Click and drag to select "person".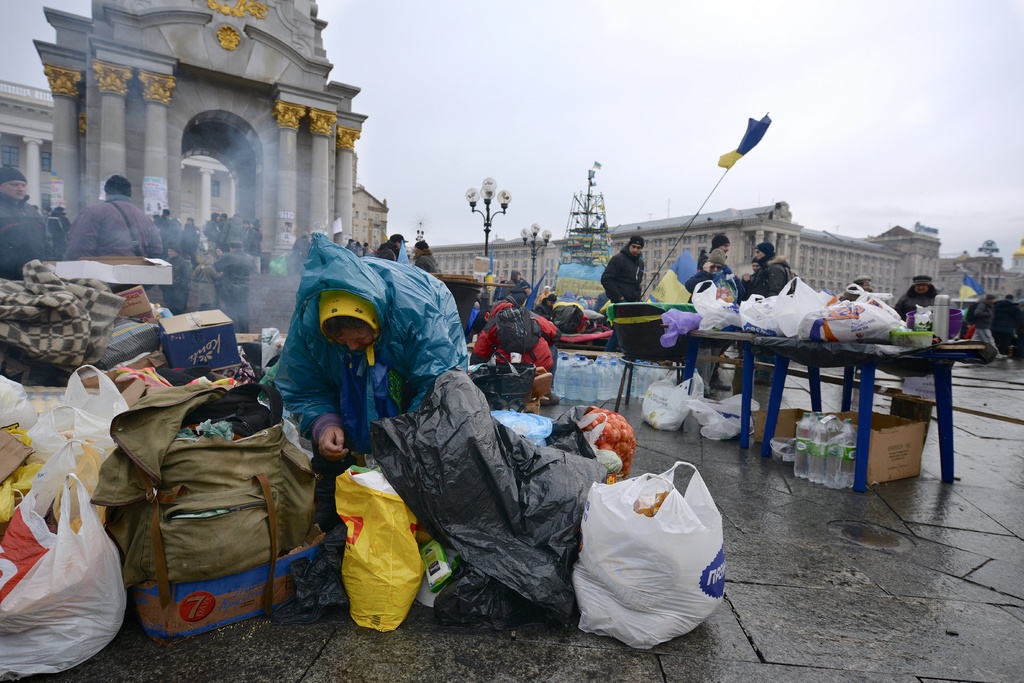
Selection: <region>260, 232, 447, 537</region>.
